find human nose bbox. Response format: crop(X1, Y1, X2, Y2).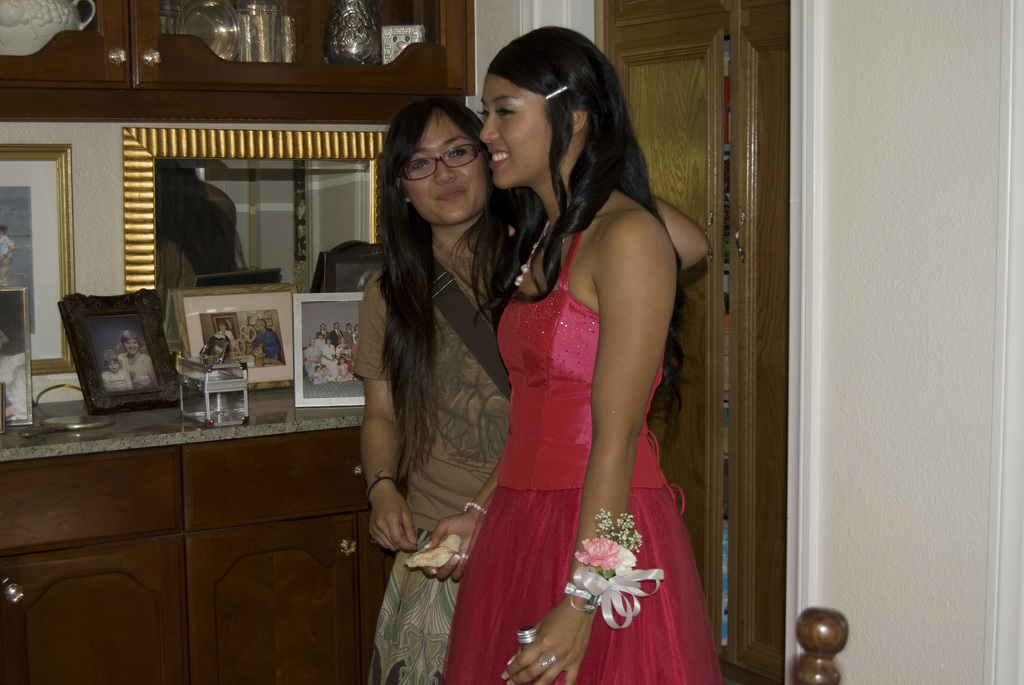
crop(481, 113, 499, 144).
